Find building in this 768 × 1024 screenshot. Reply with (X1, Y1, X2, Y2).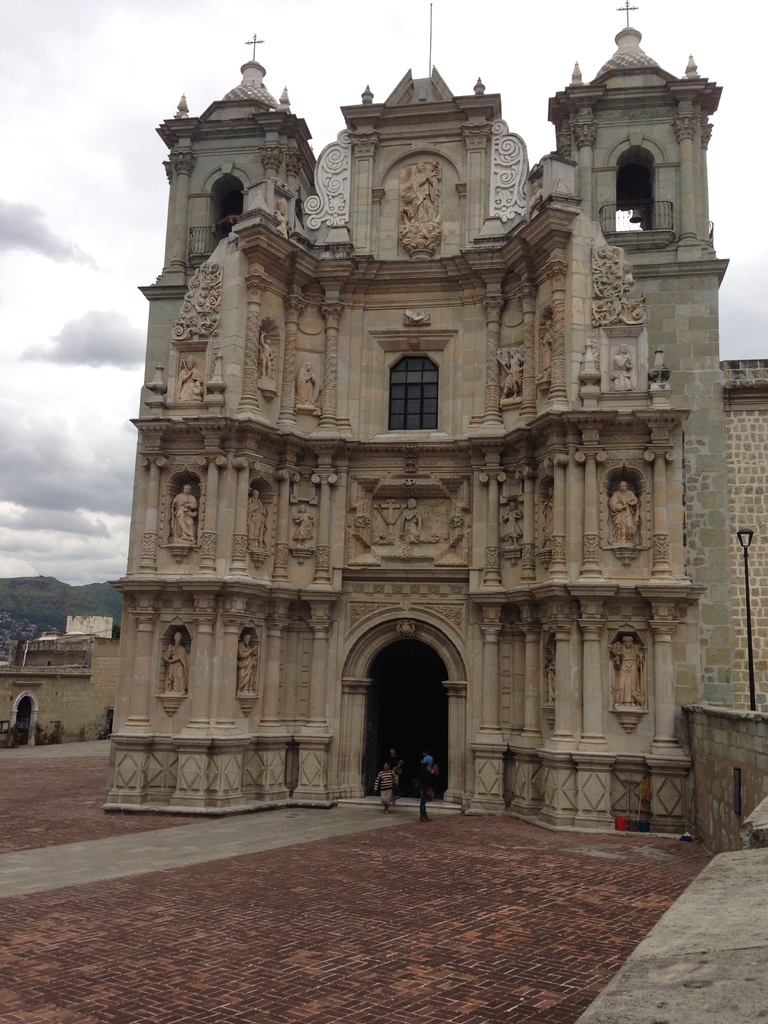
(712, 357, 767, 712).
